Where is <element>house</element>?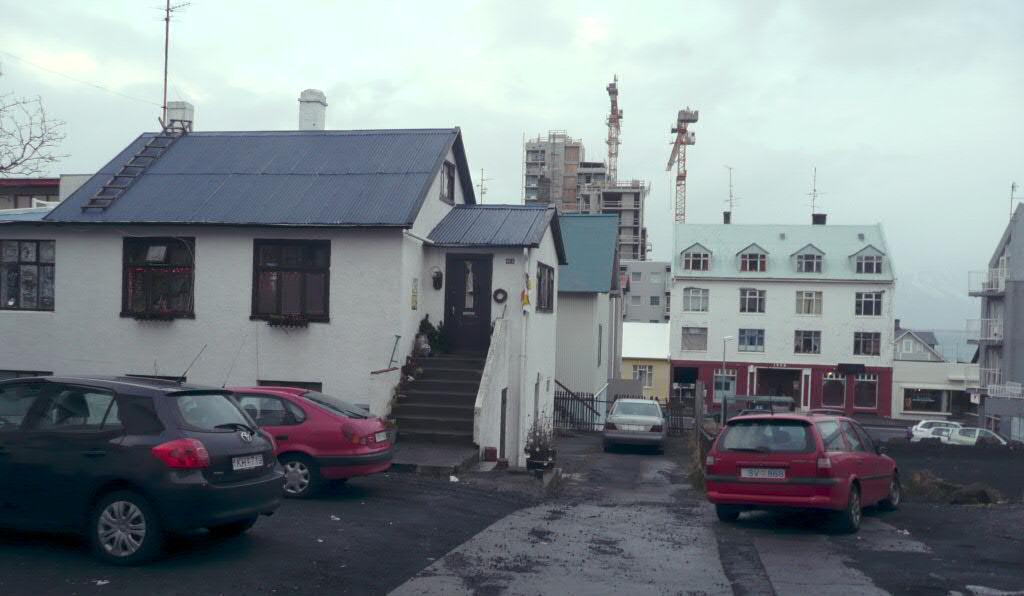
<box>36,85,565,424</box>.
